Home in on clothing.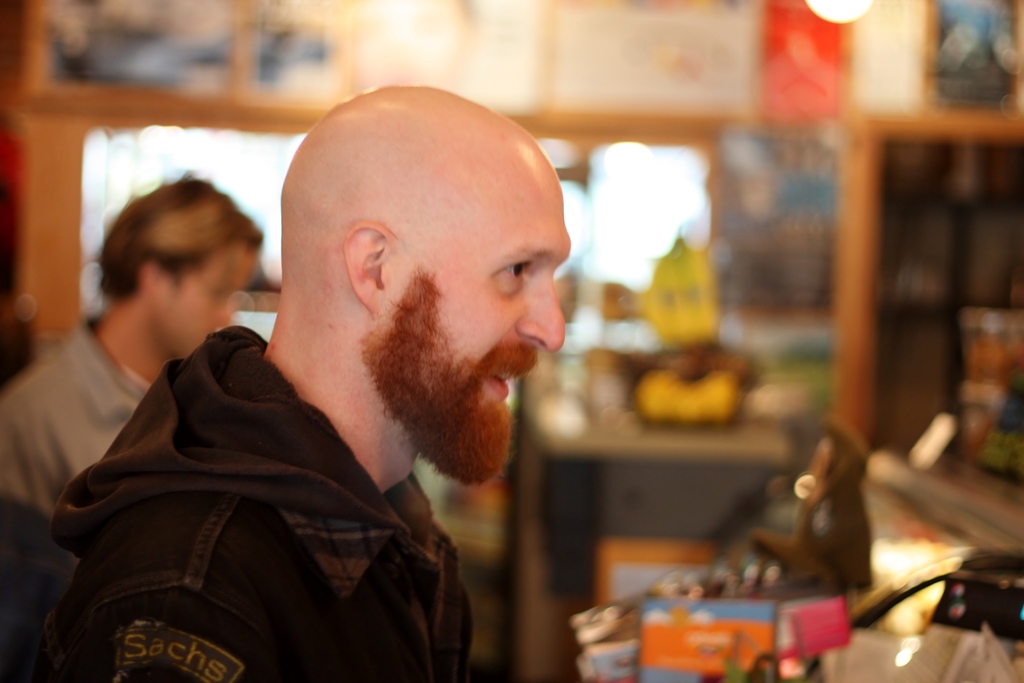
Homed in at [x1=0, y1=315, x2=159, y2=679].
